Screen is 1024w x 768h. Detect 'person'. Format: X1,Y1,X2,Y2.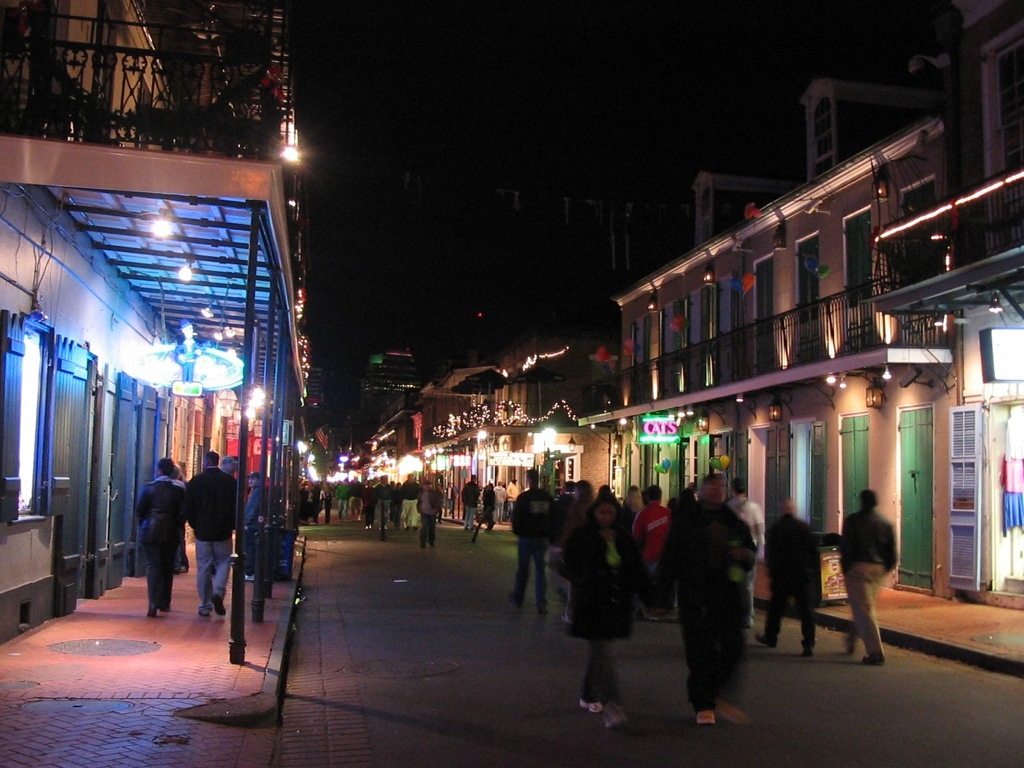
459,466,482,534.
